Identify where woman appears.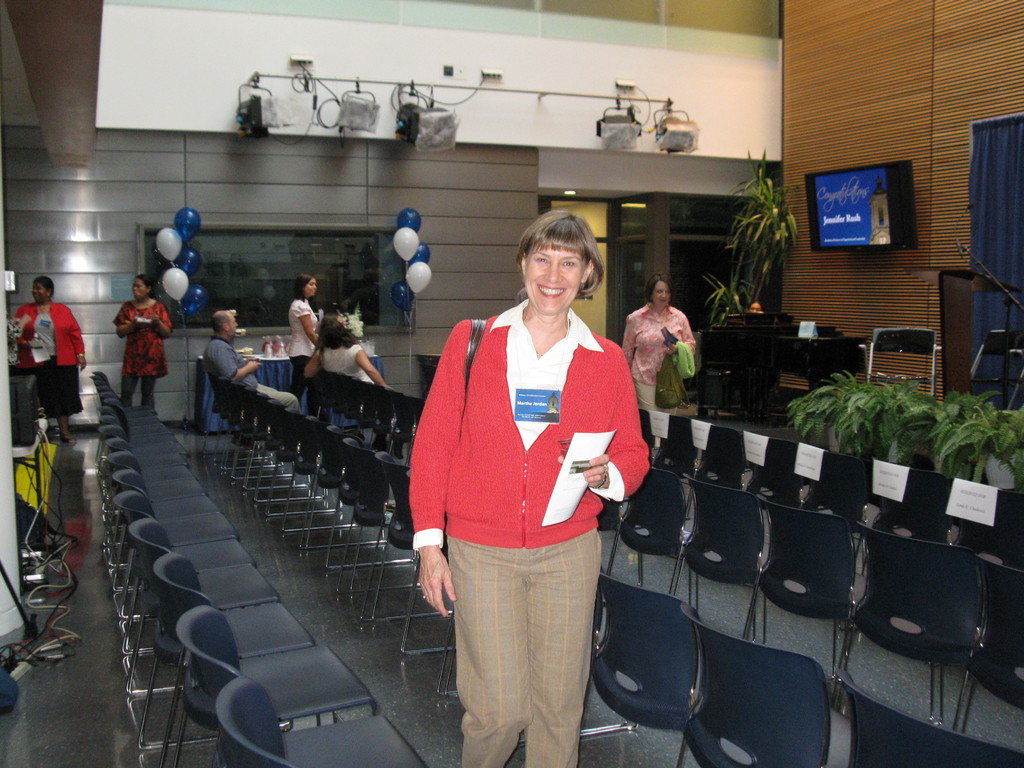
Appears at bbox(113, 275, 172, 410).
